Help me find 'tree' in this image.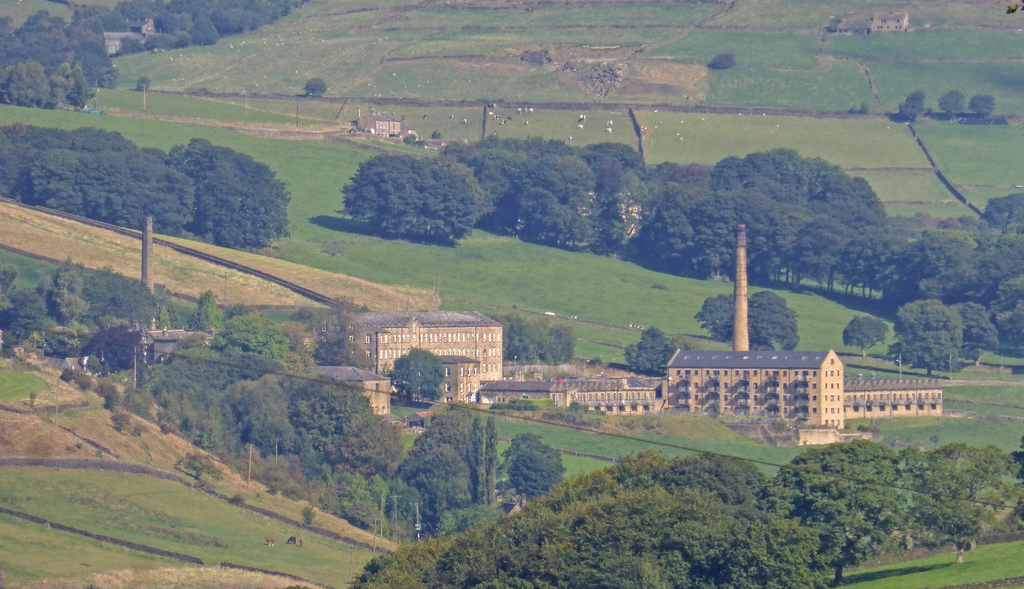
Found it: x1=9, y1=58, x2=48, y2=106.
